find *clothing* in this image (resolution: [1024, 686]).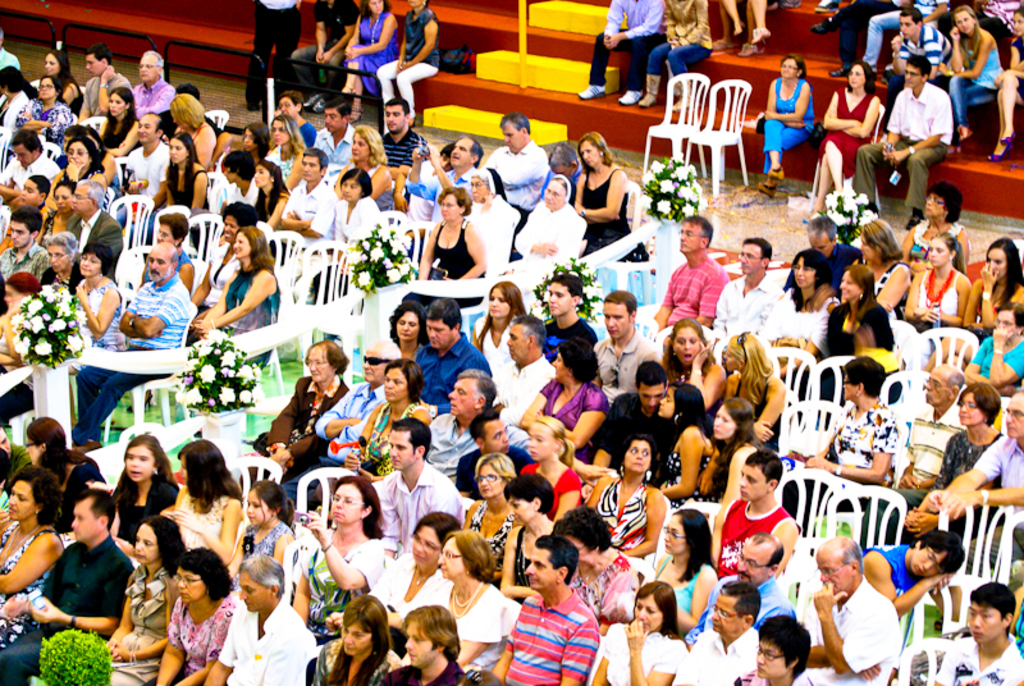
select_region(649, 0, 717, 97).
